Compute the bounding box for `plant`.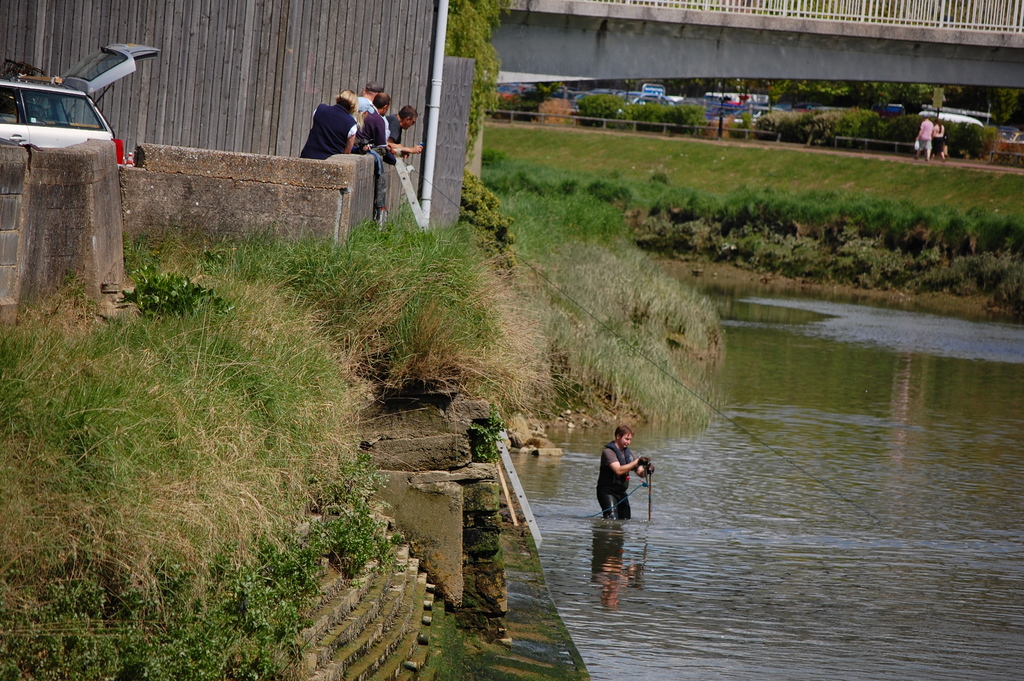
box=[575, 84, 623, 127].
